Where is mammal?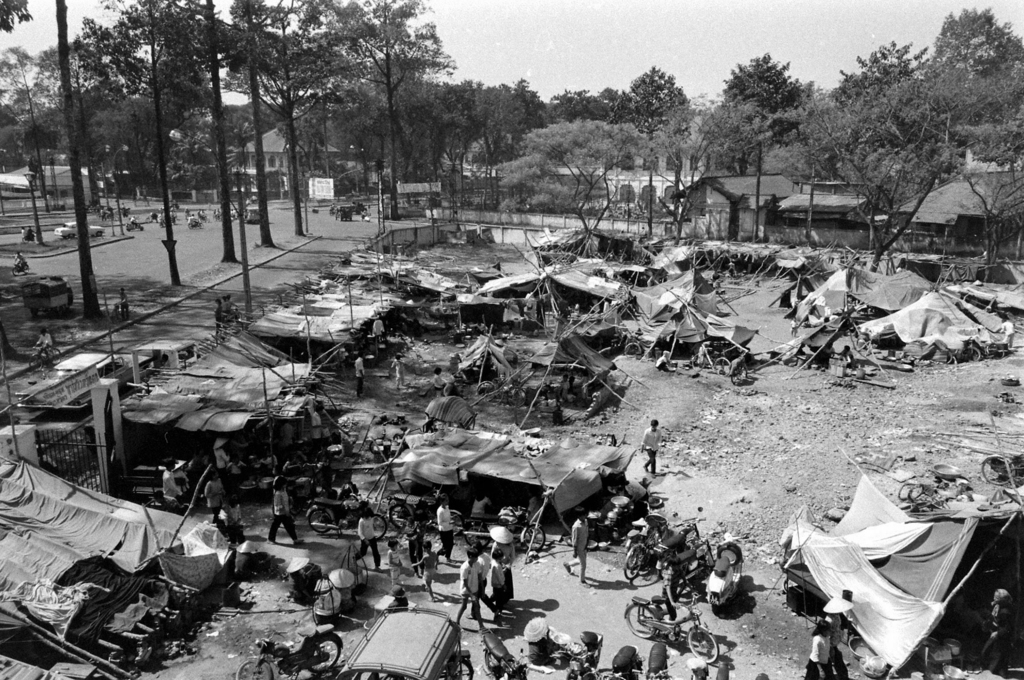
[731,259,737,278].
